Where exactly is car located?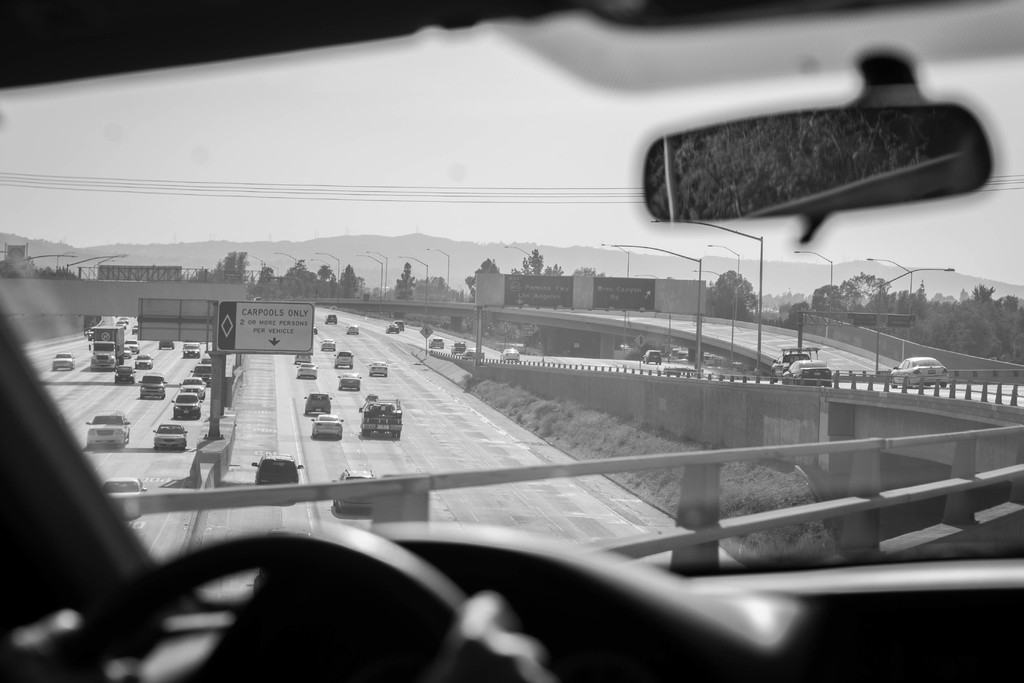
Its bounding box is (left=369, top=359, right=387, bottom=375).
